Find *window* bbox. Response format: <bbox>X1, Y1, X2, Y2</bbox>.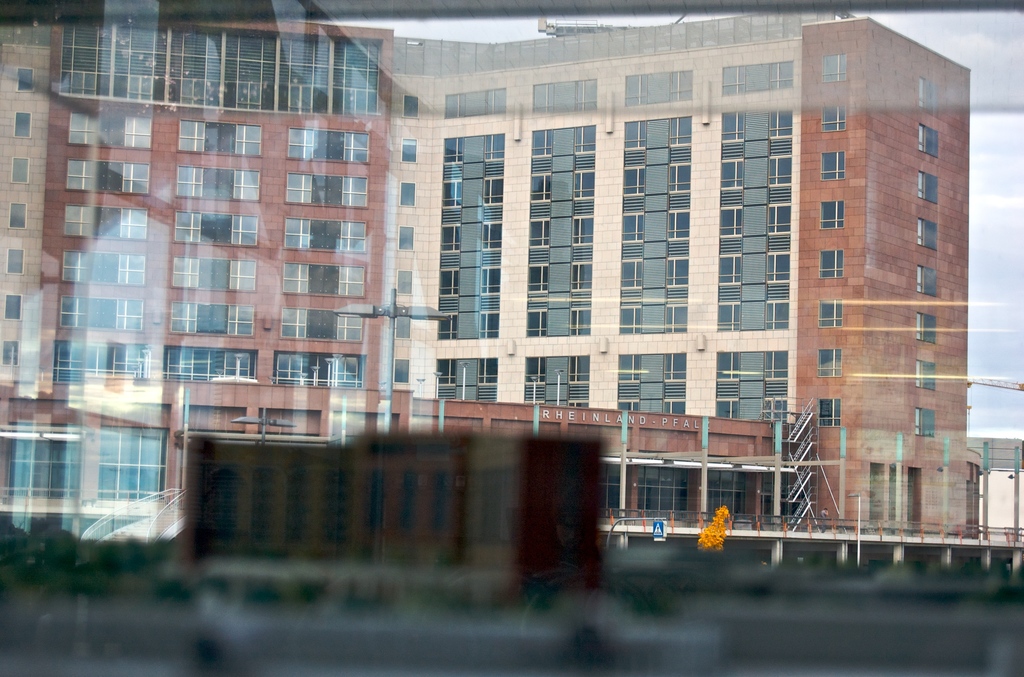
<bbox>397, 308, 410, 341</bbox>.
